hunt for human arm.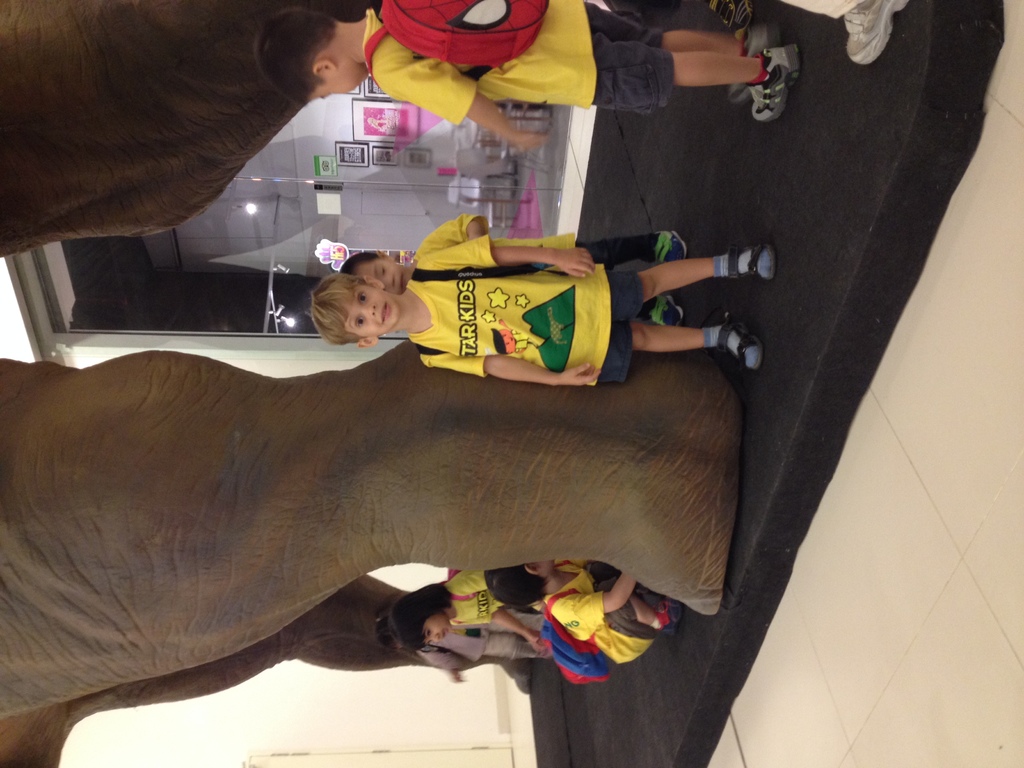
Hunted down at BBox(484, 590, 552, 662).
